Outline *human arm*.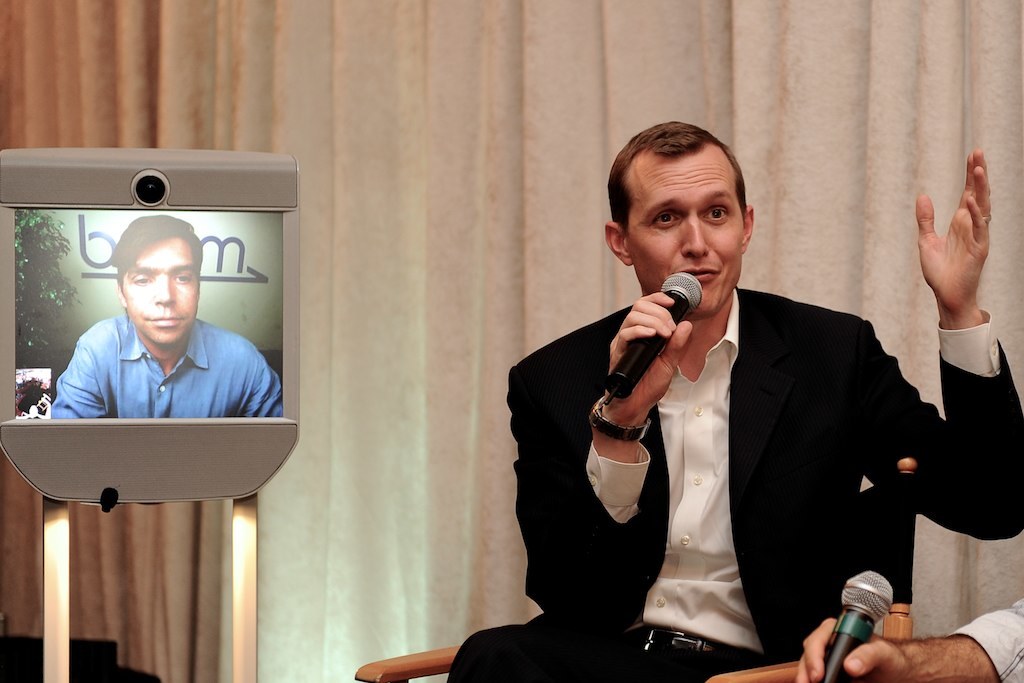
Outline: [854, 155, 1023, 538].
